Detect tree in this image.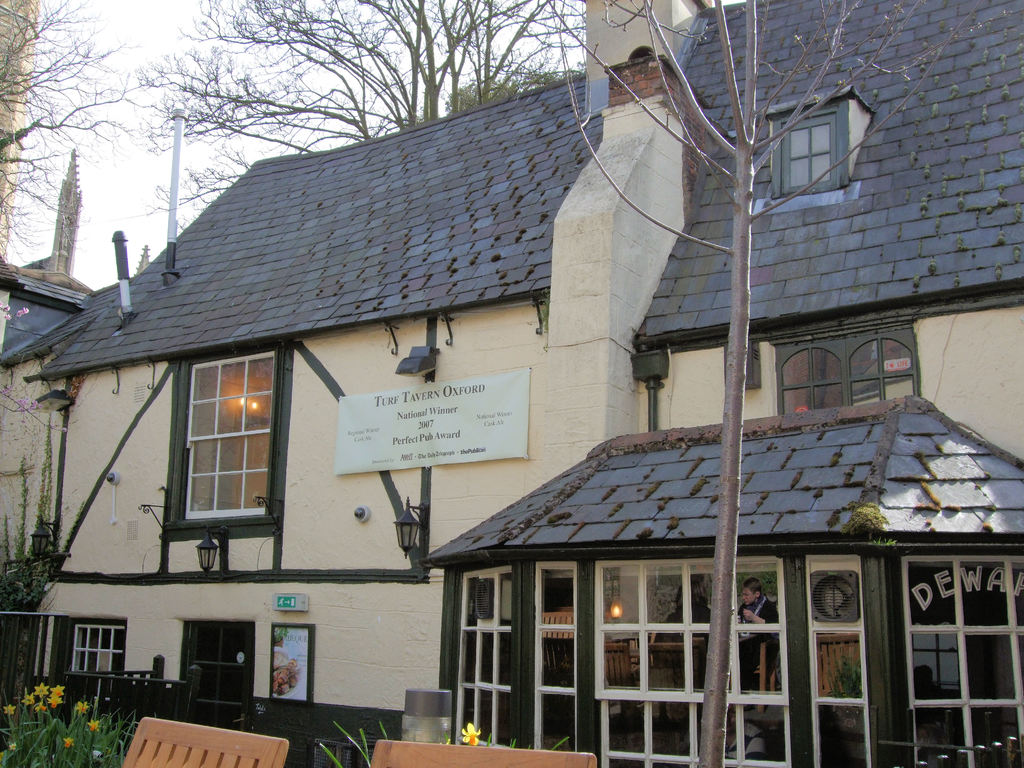
Detection: 0, 0, 159, 288.
